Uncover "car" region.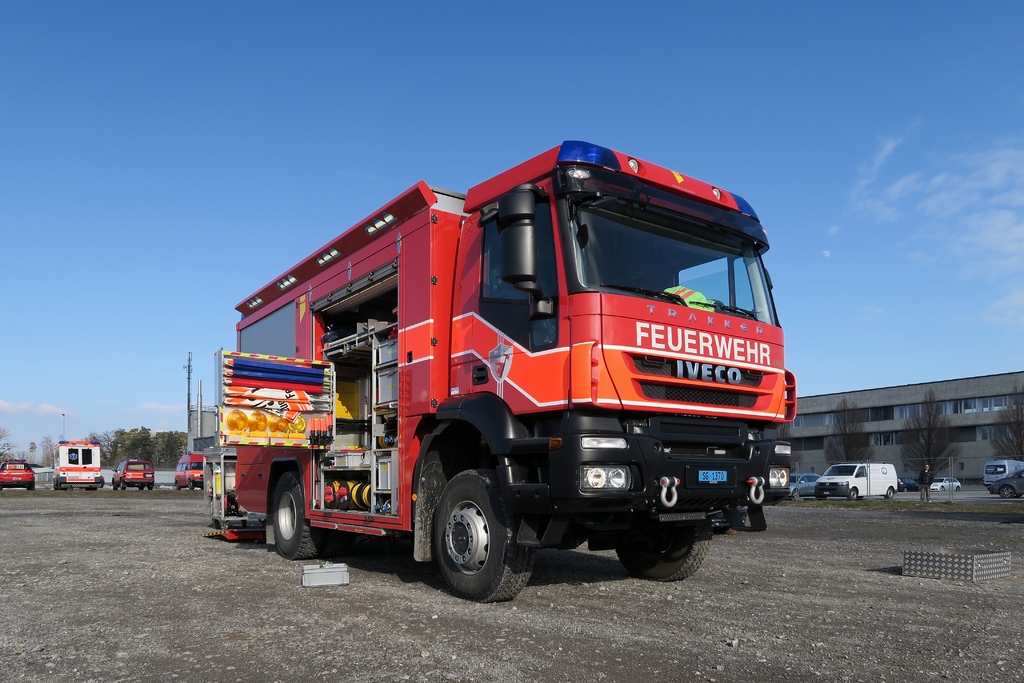
Uncovered: {"x1": 929, "y1": 478, "x2": 962, "y2": 492}.
